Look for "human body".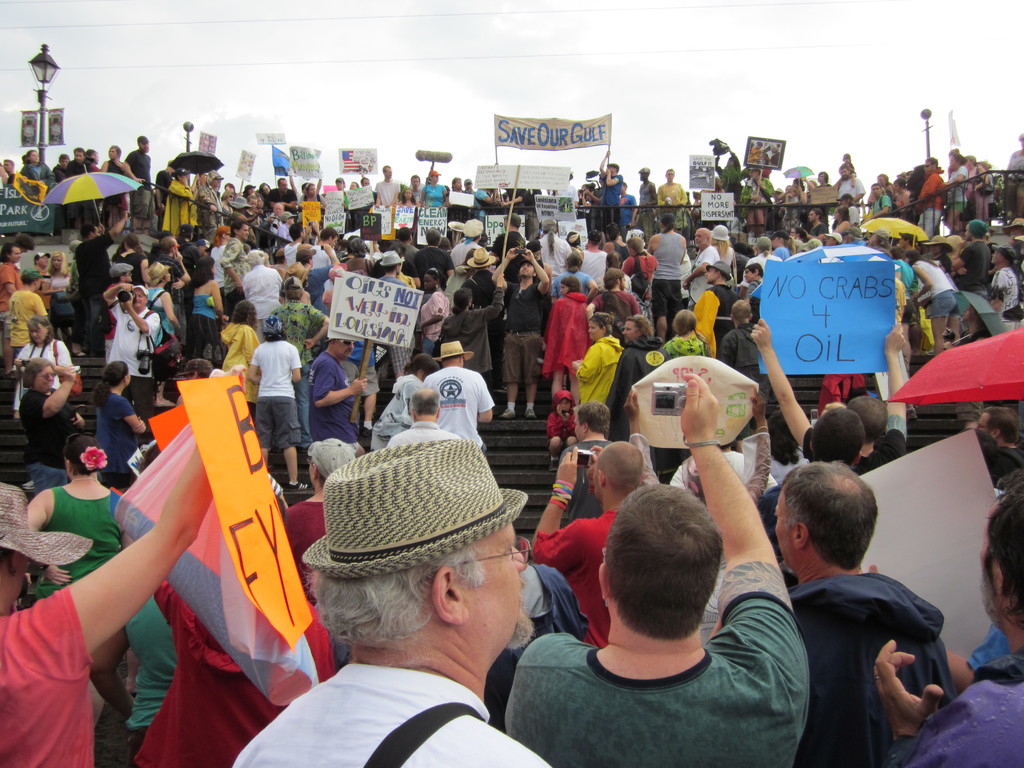
Found: locate(7, 264, 51, 362).
